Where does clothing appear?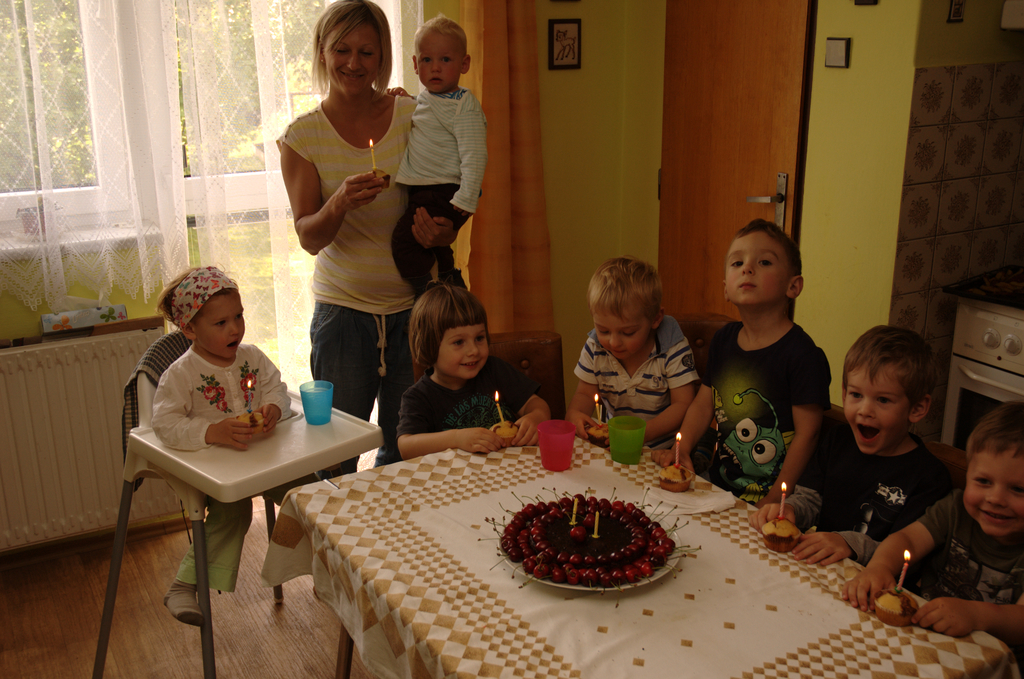
Appears at x1=571 y1=314 x2=692 y2=450.
